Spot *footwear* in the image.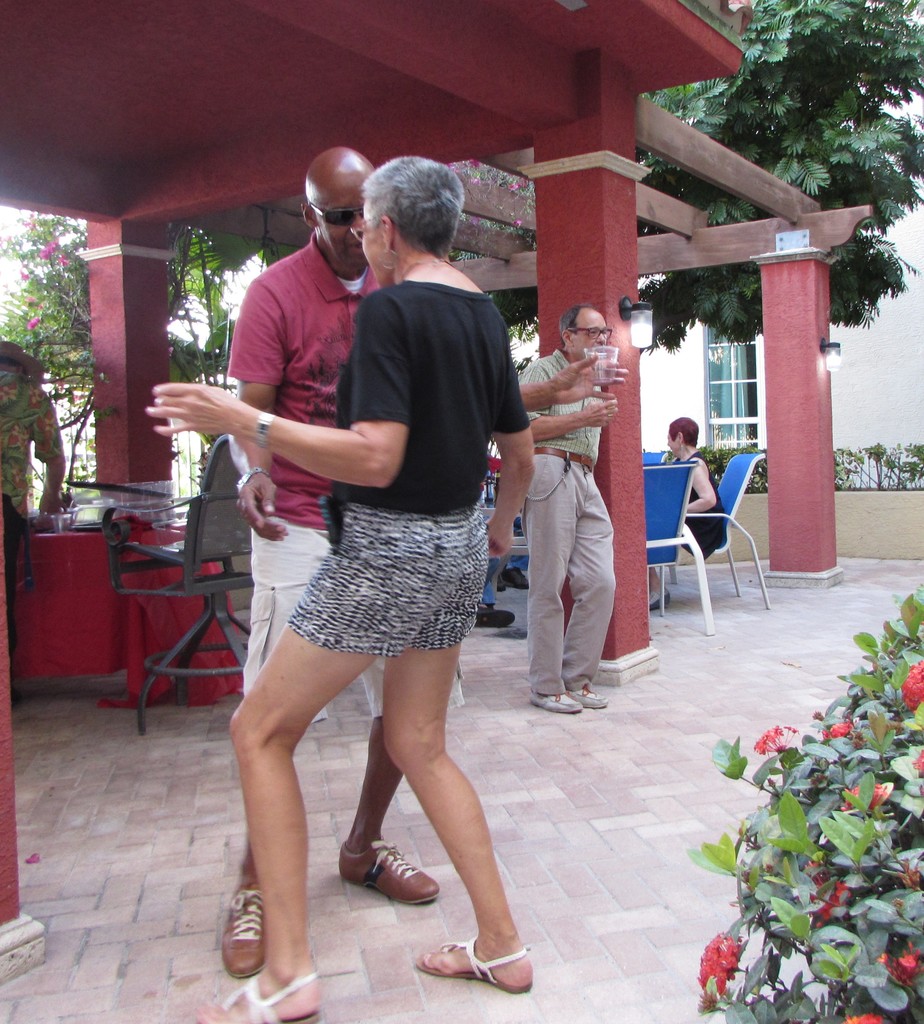
*footwear* found at rect(225, 881, 270, 986).
